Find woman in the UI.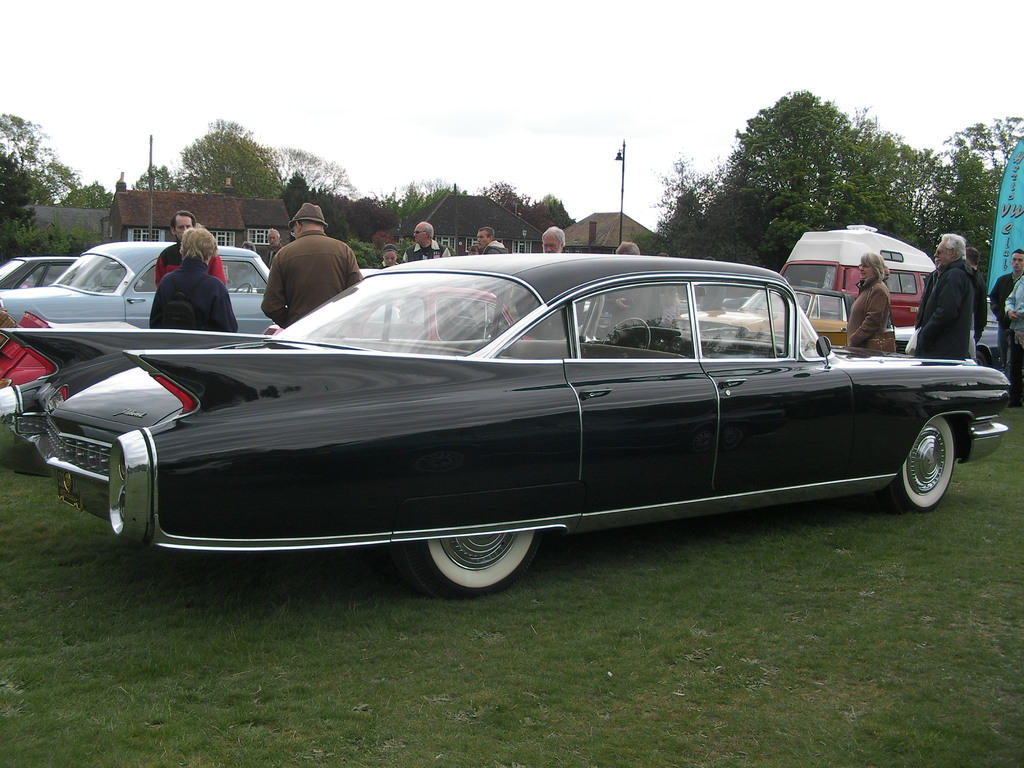
UI element at bbox=(846, 248, 895, 356).
